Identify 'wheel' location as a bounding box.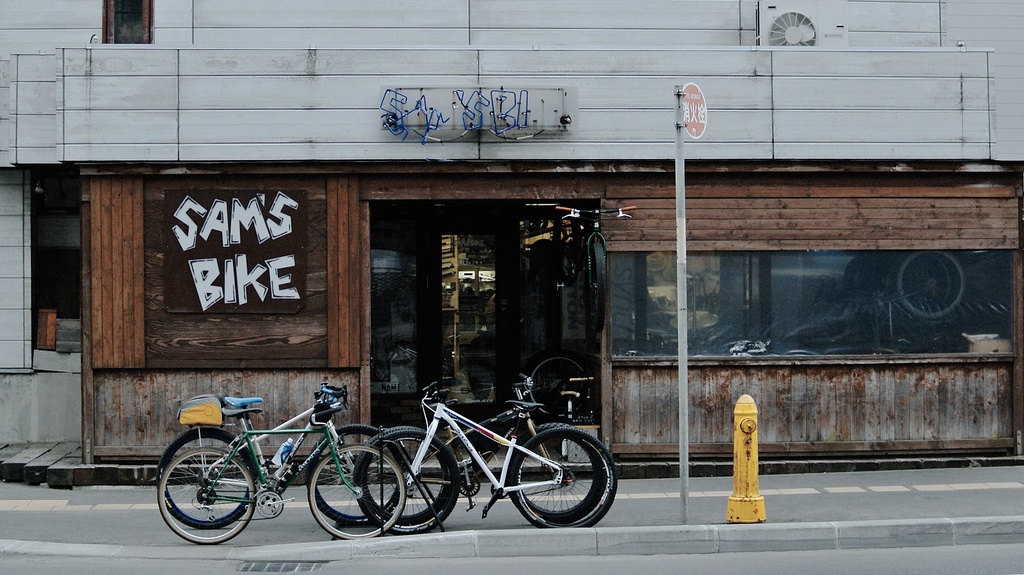
<region>154, 446, 255, 545</region>.
